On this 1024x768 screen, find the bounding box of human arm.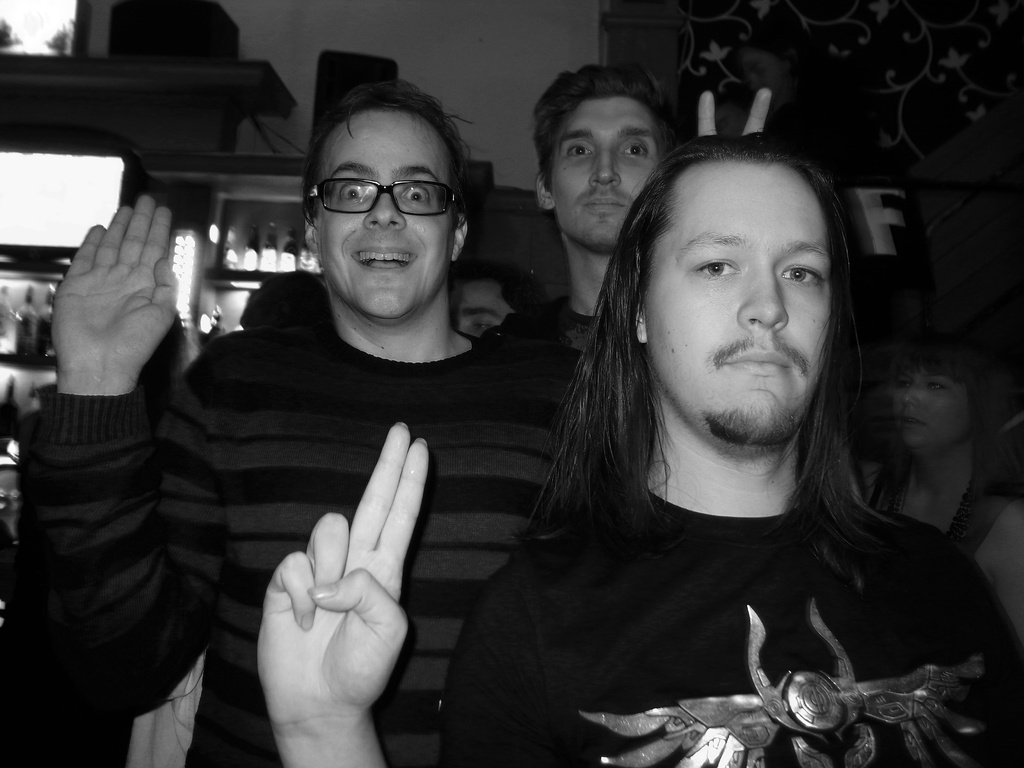
Bounding box: detection(250, 417, 530, 767).
